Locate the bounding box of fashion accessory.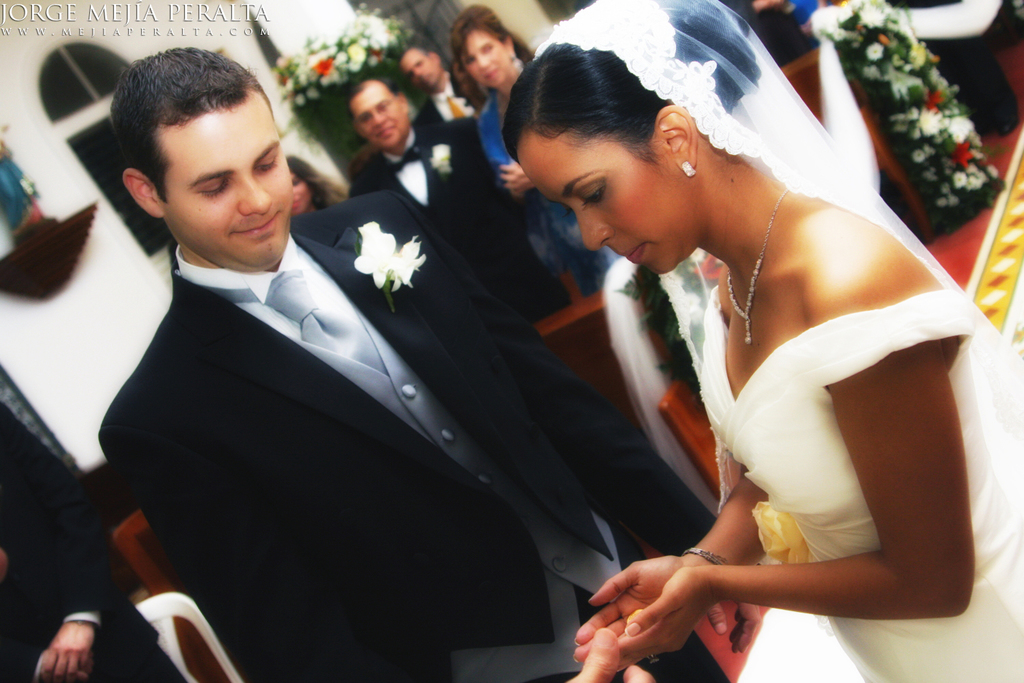
Bounding box: [446, 89, 466, 118].
